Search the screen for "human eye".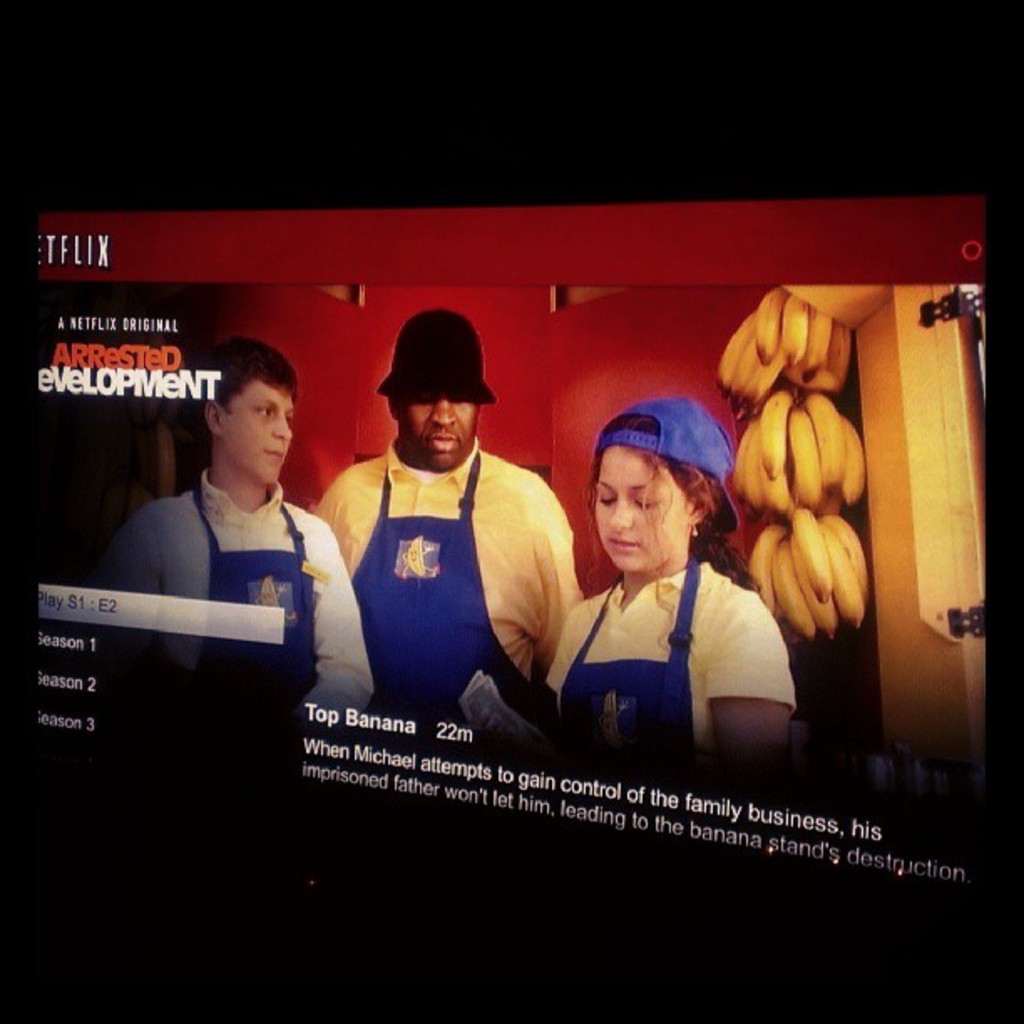
Found at 592, 490, 617, 512.
